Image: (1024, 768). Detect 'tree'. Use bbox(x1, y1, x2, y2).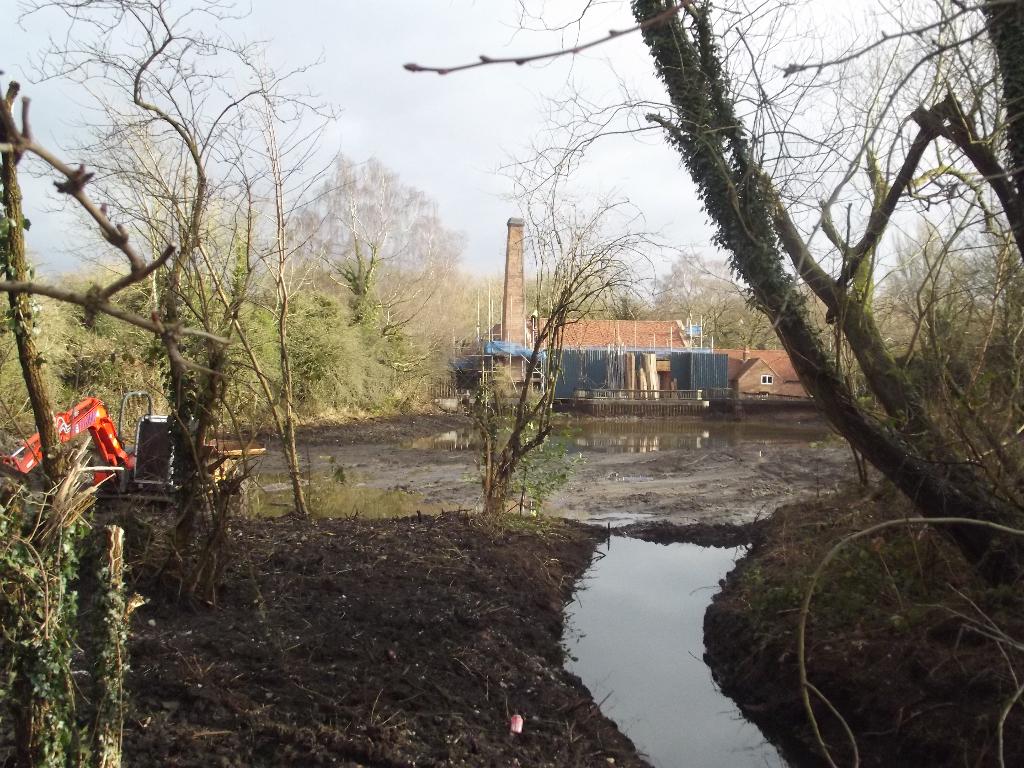
bbox(617, 252, 740, 363).
